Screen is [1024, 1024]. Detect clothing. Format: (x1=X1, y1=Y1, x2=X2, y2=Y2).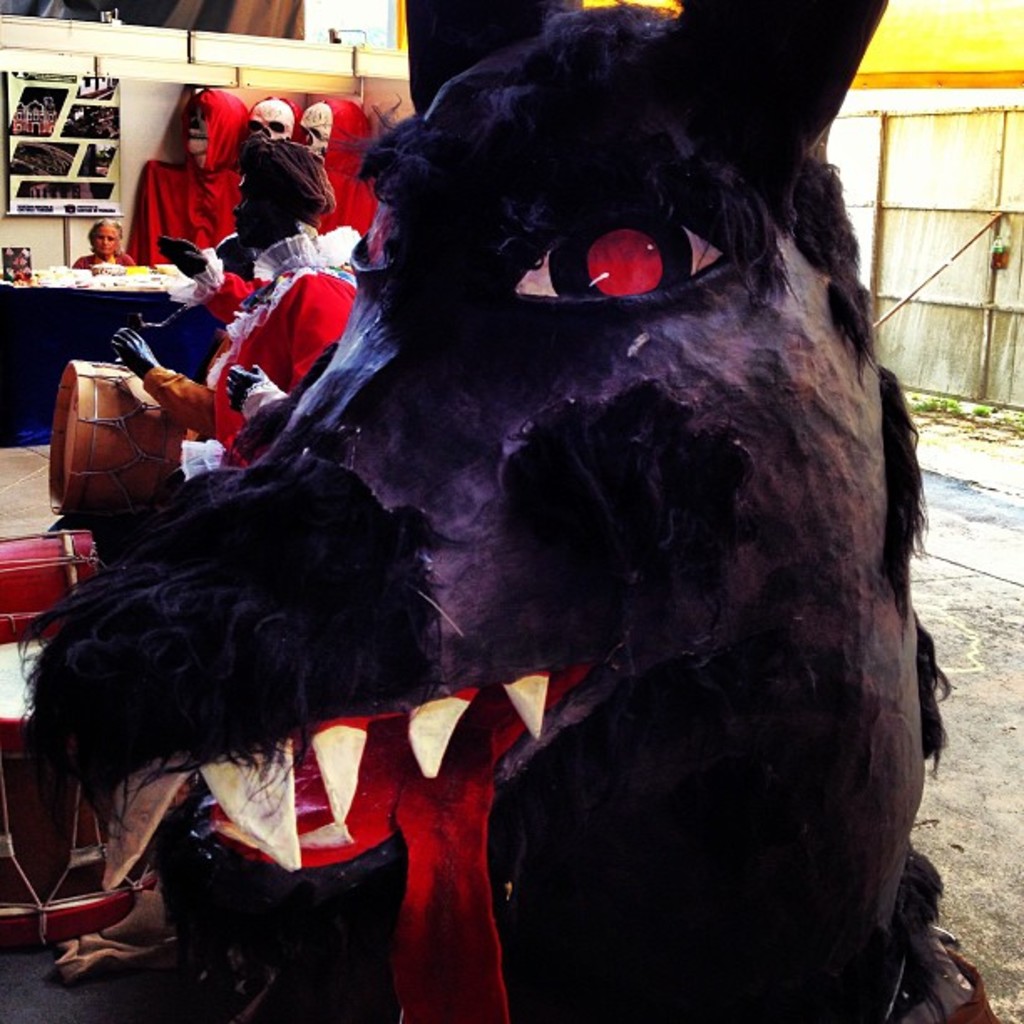
(x1=248, y1=95, x2=308, y2=147).
